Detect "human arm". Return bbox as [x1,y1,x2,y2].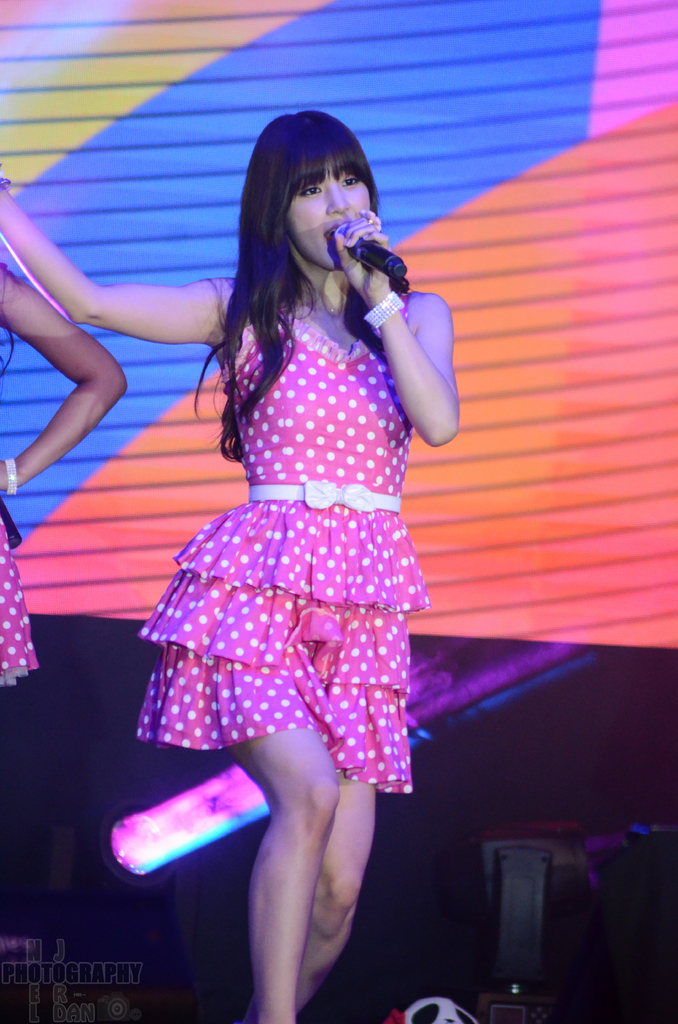
[334,205,456,445].
